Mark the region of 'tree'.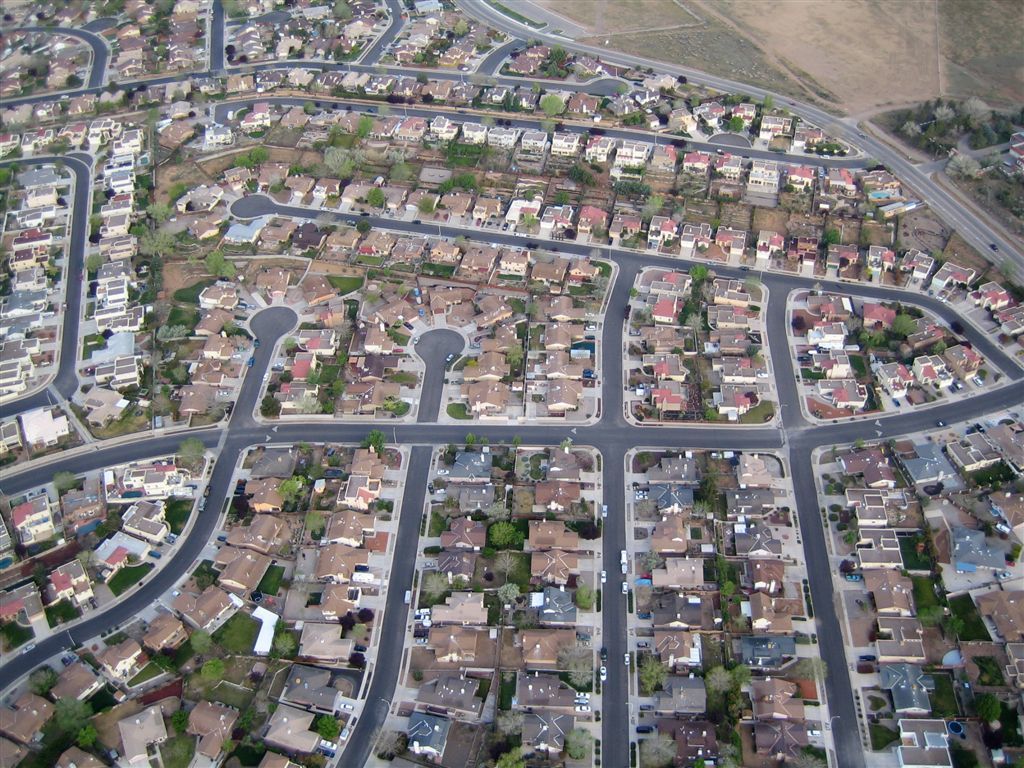
Region: rect(675, 76, 689, 92).
